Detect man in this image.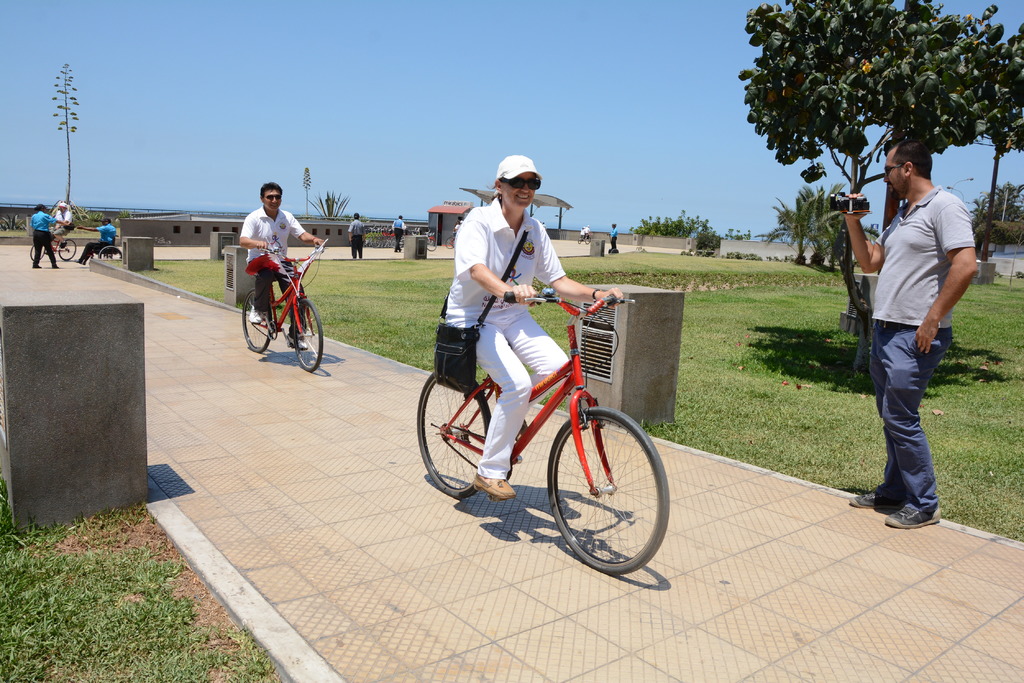
Detection: [32,205,60,267].
